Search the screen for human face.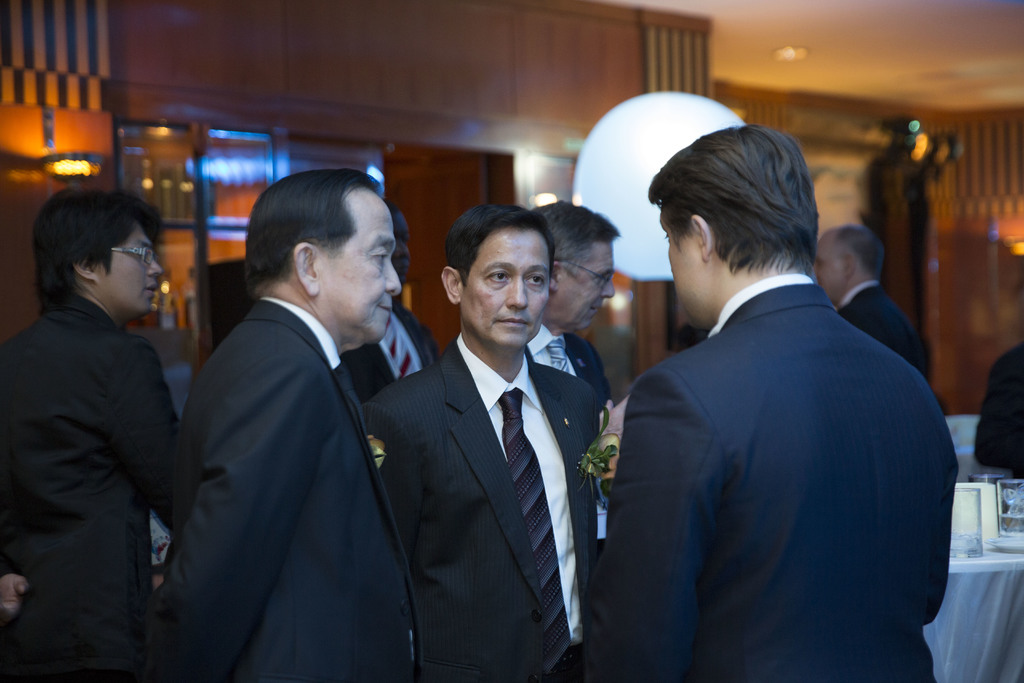
Found at locate(99, 227, 166, 312).
